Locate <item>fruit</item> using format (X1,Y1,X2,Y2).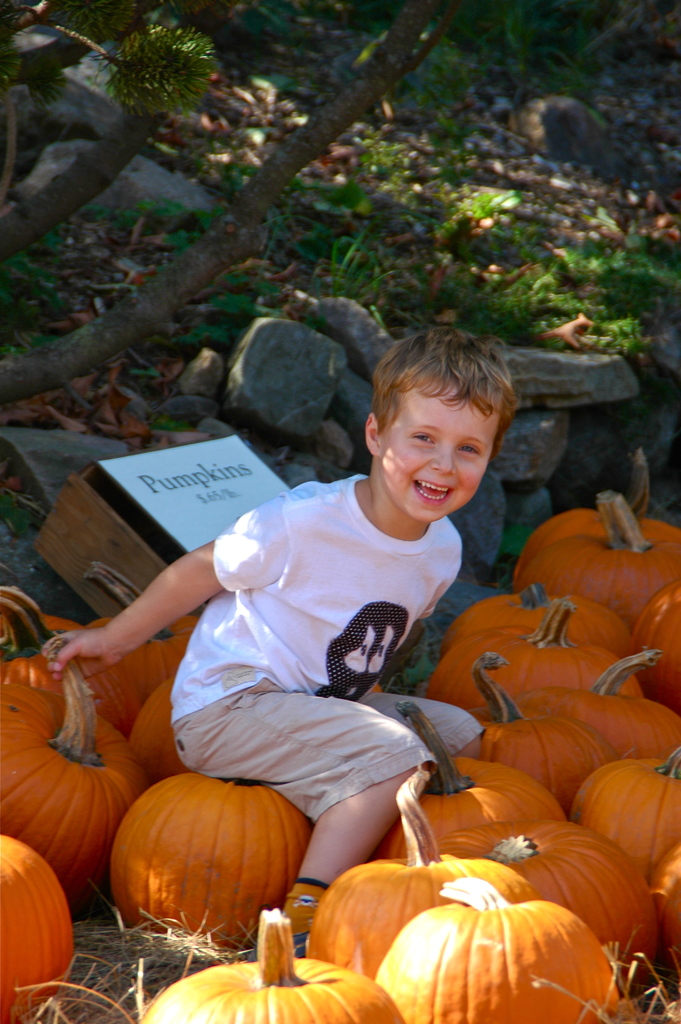
(406,810,662,984).
